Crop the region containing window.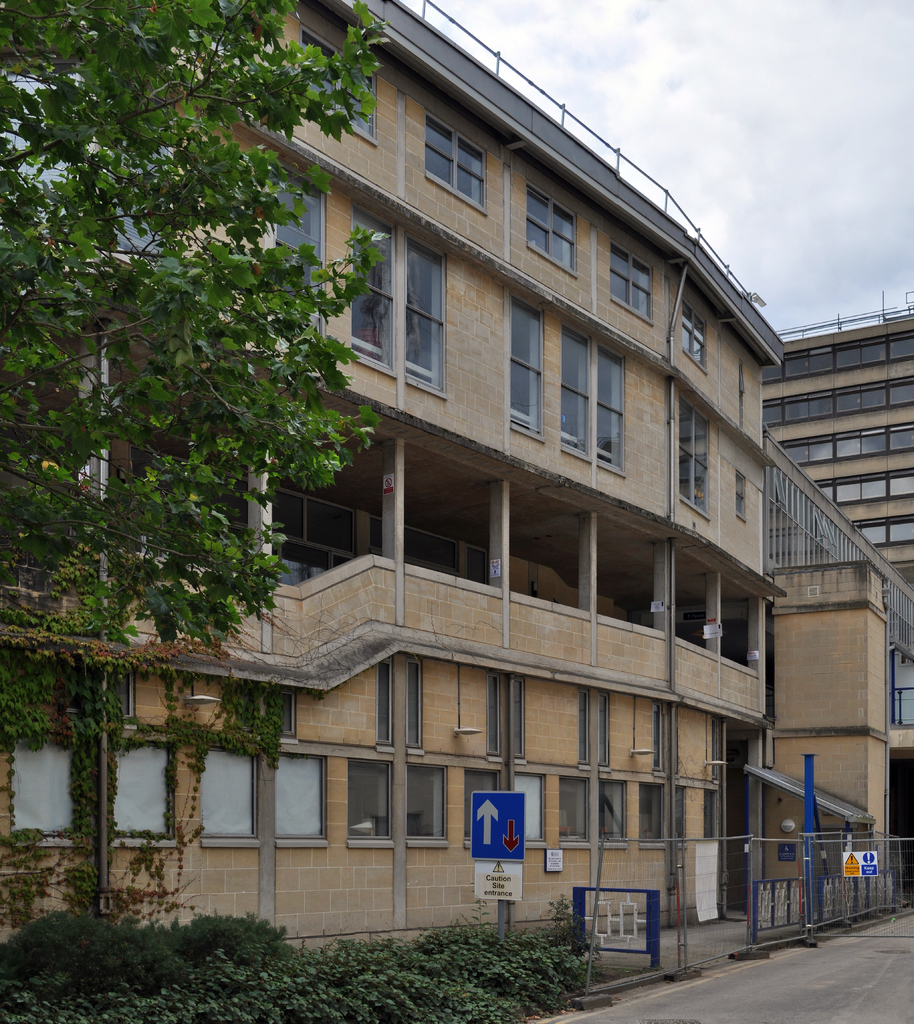
Crop region: box(293, 25, 381, 147).
